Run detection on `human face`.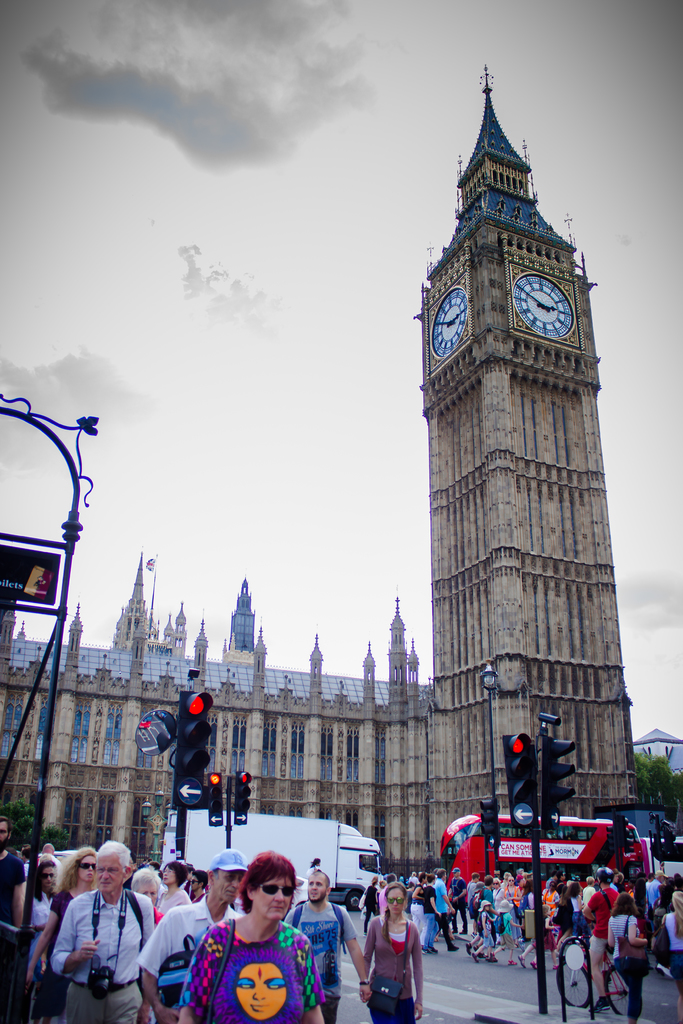
Result: 160, 869, 175, 888.
